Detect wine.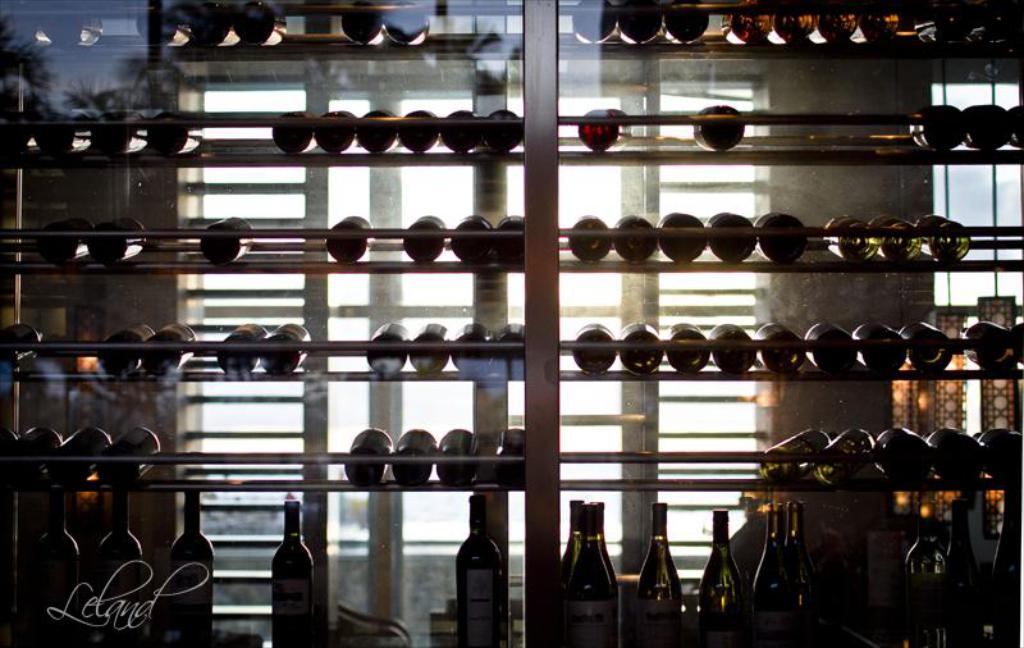
Detected at (38, 488, 74, 647).
